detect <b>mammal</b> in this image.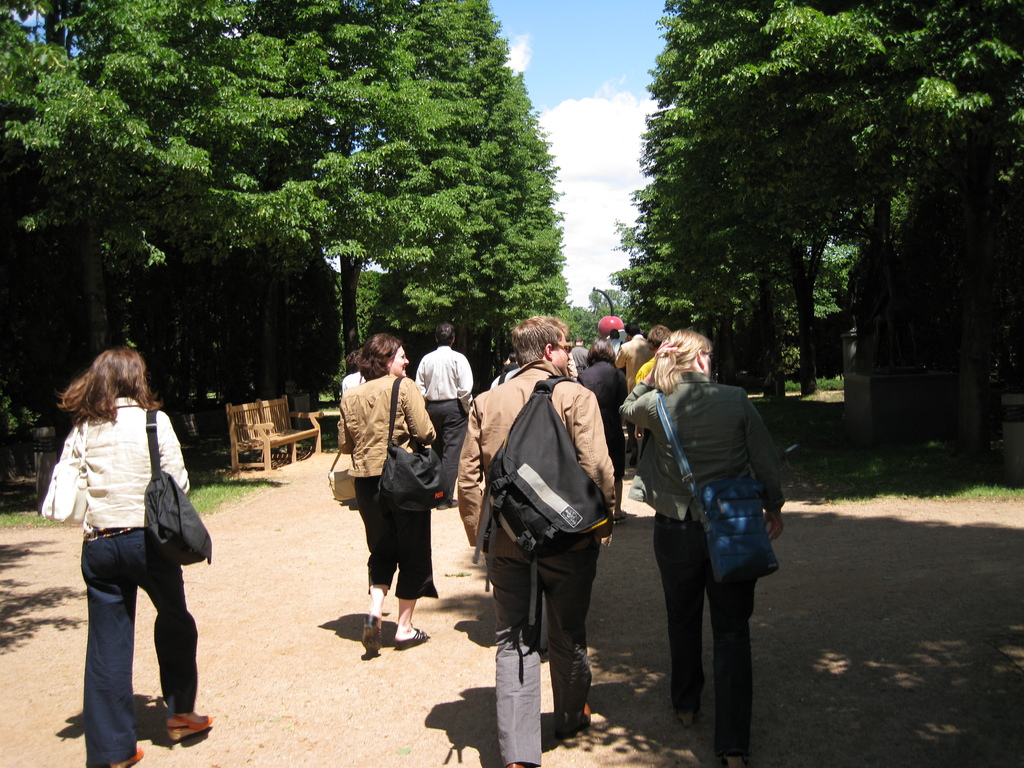
Detection: <region>342, 350, 367, 397</region>.
